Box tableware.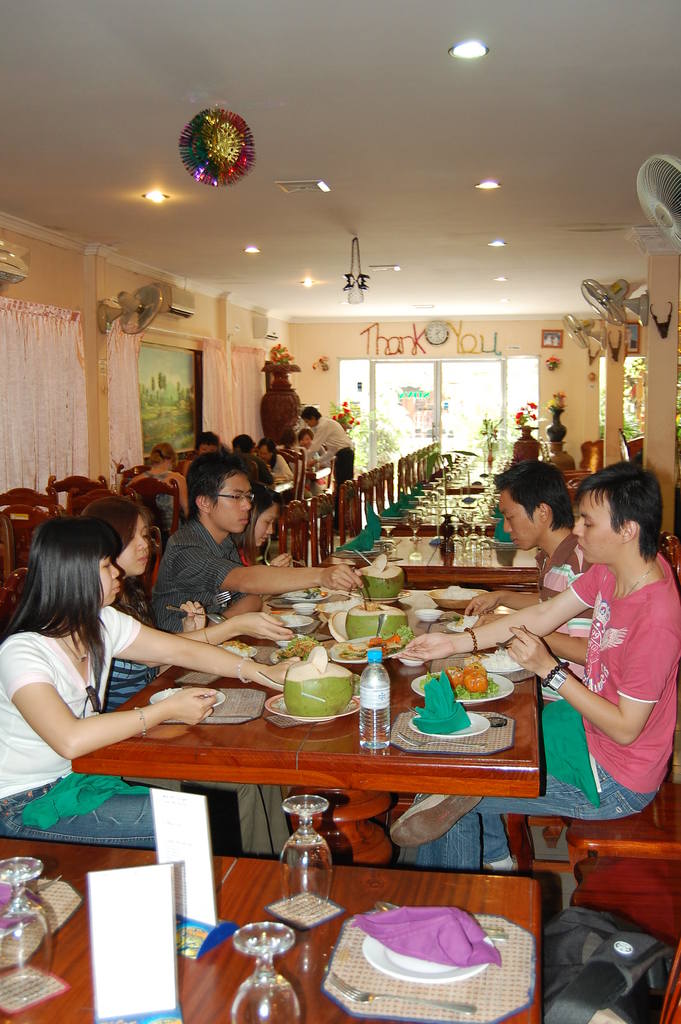
bbox=(429, 588, 493, 611).
